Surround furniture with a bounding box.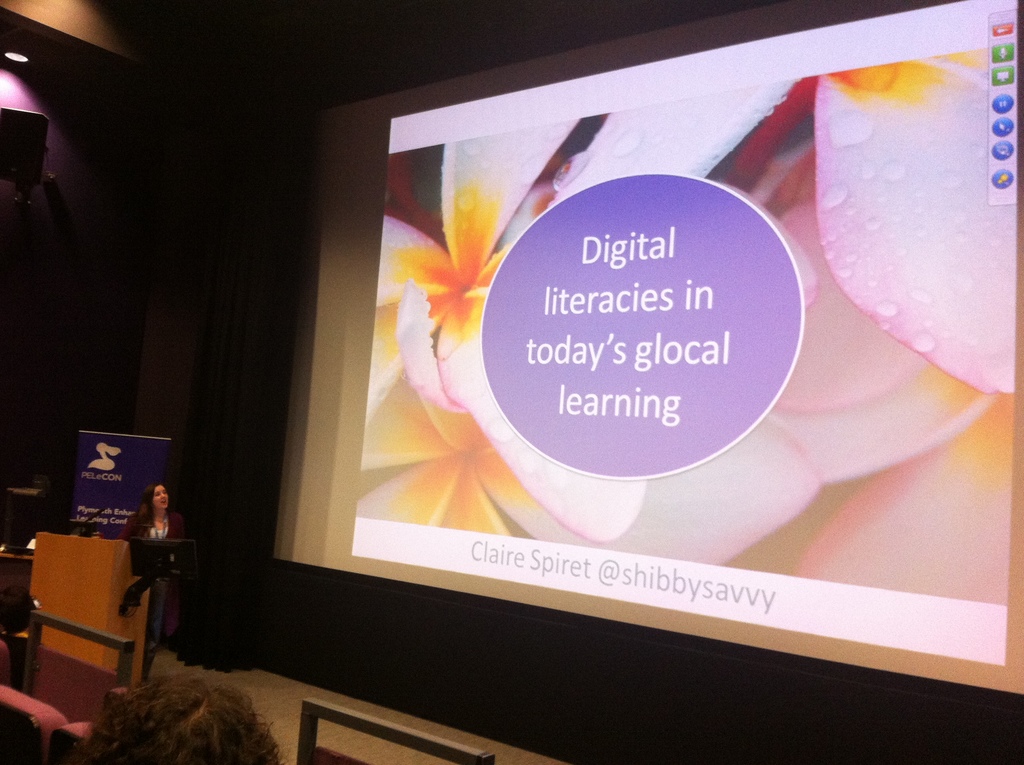
detection(1, 549, 35, 630).
